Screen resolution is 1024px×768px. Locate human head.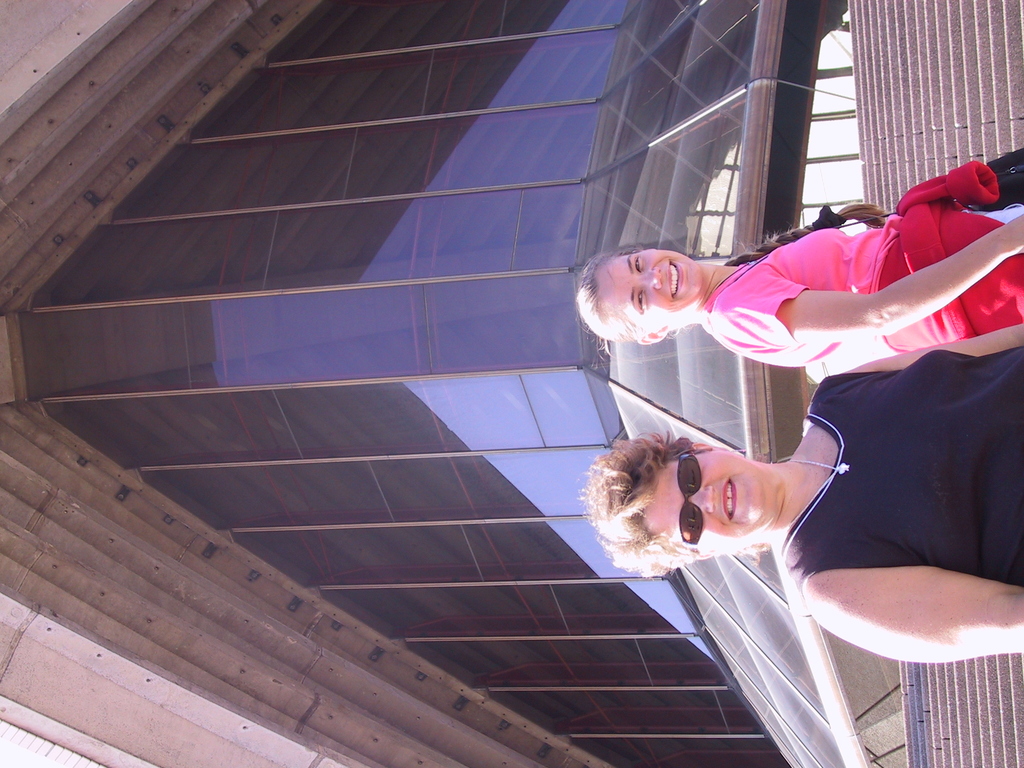
580/435/776/569.
